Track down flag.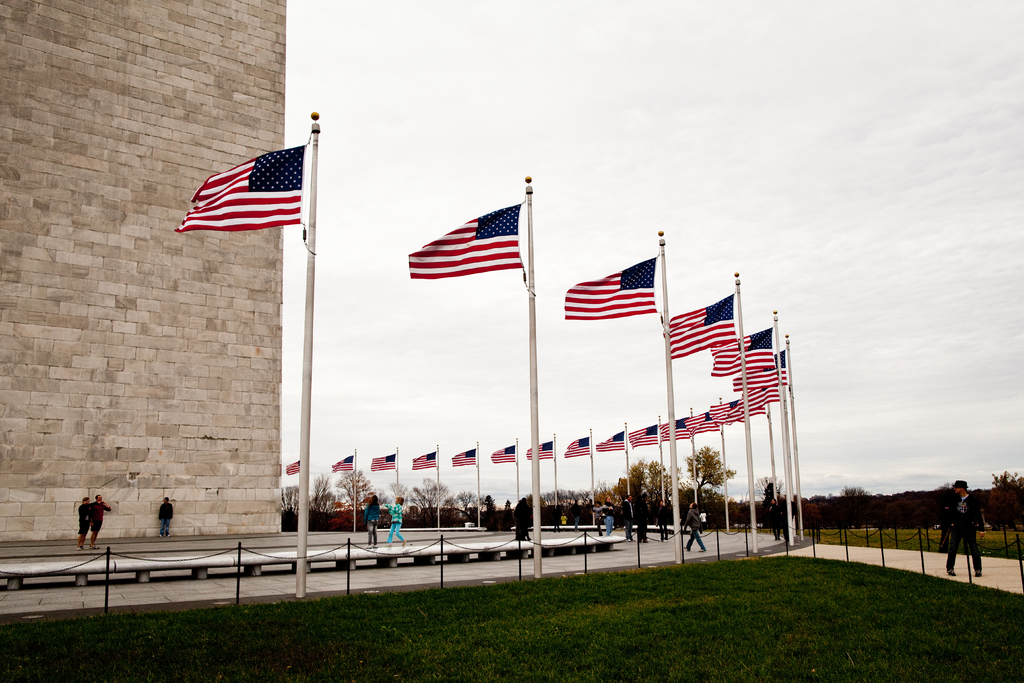
Tracked to bbox=[592, 431, 630, 449].
